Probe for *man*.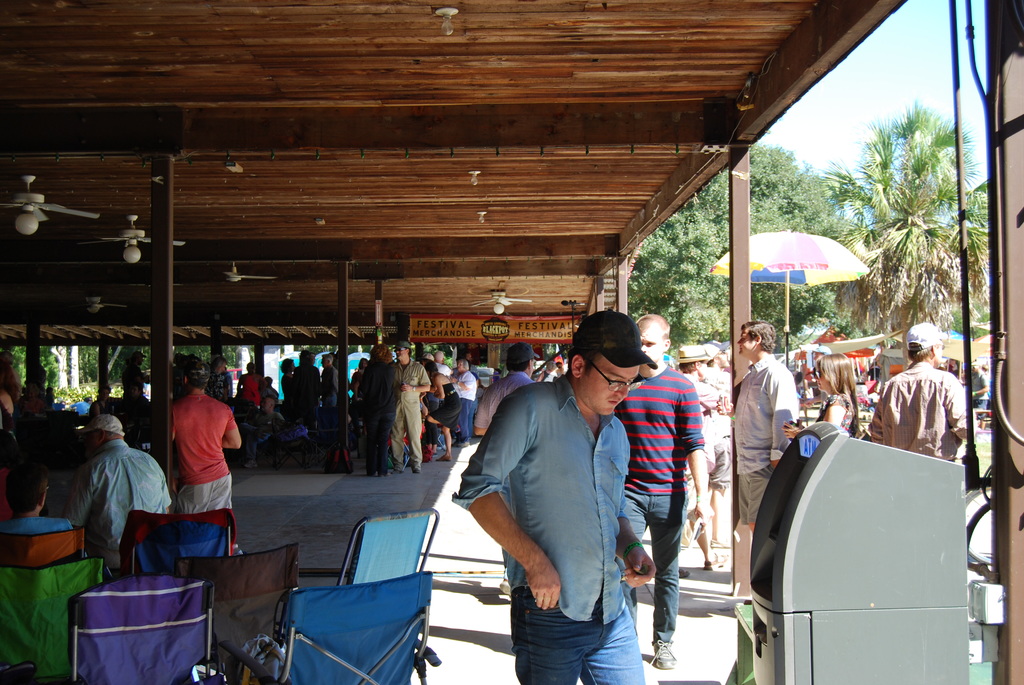
Probe result: pyautogui.locateOnScreen(729, 322, 800, 528).
